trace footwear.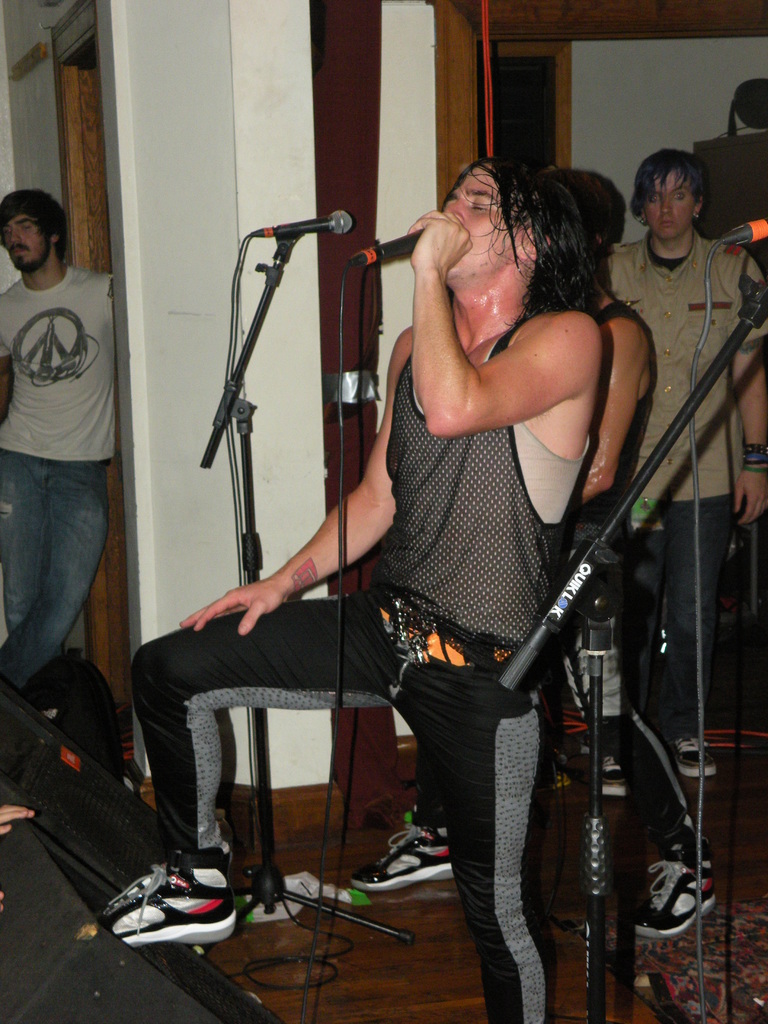
Traced to (632, 839, 709, 941).
